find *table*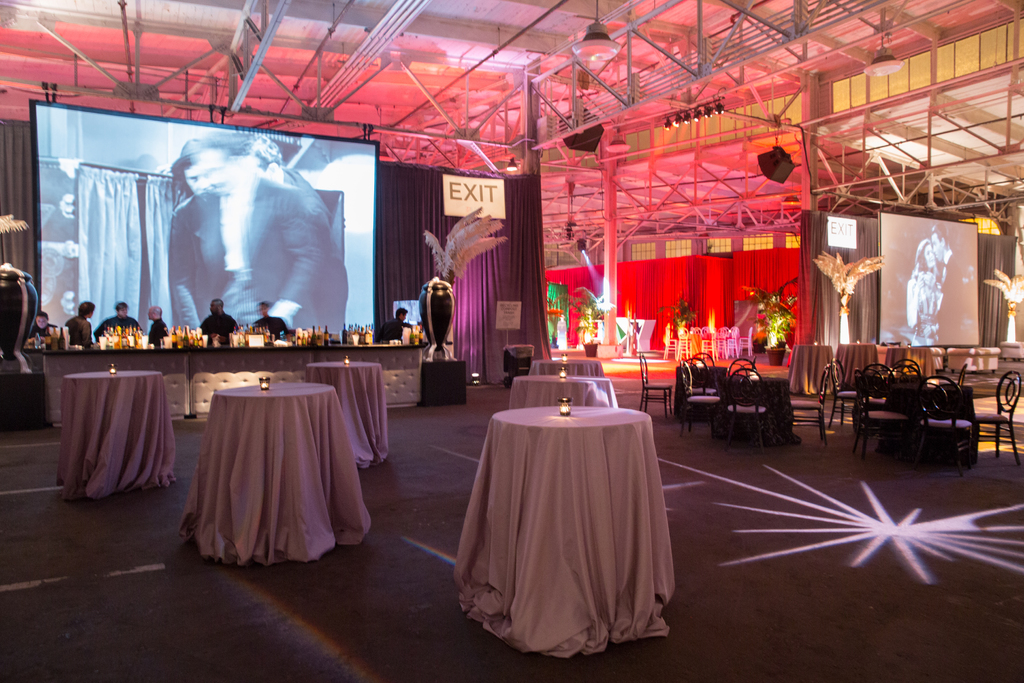
[left=705, top=367, right=786, bottom=440]
